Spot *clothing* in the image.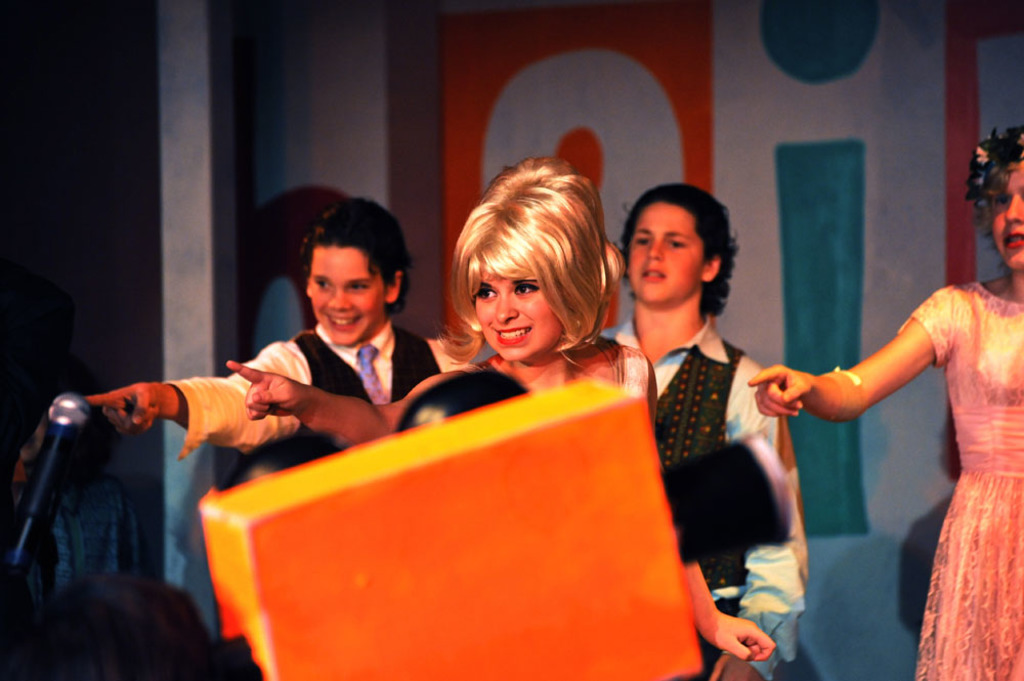
*clothing* found at <bbox>27, 479, 139, 609</bbox>.
